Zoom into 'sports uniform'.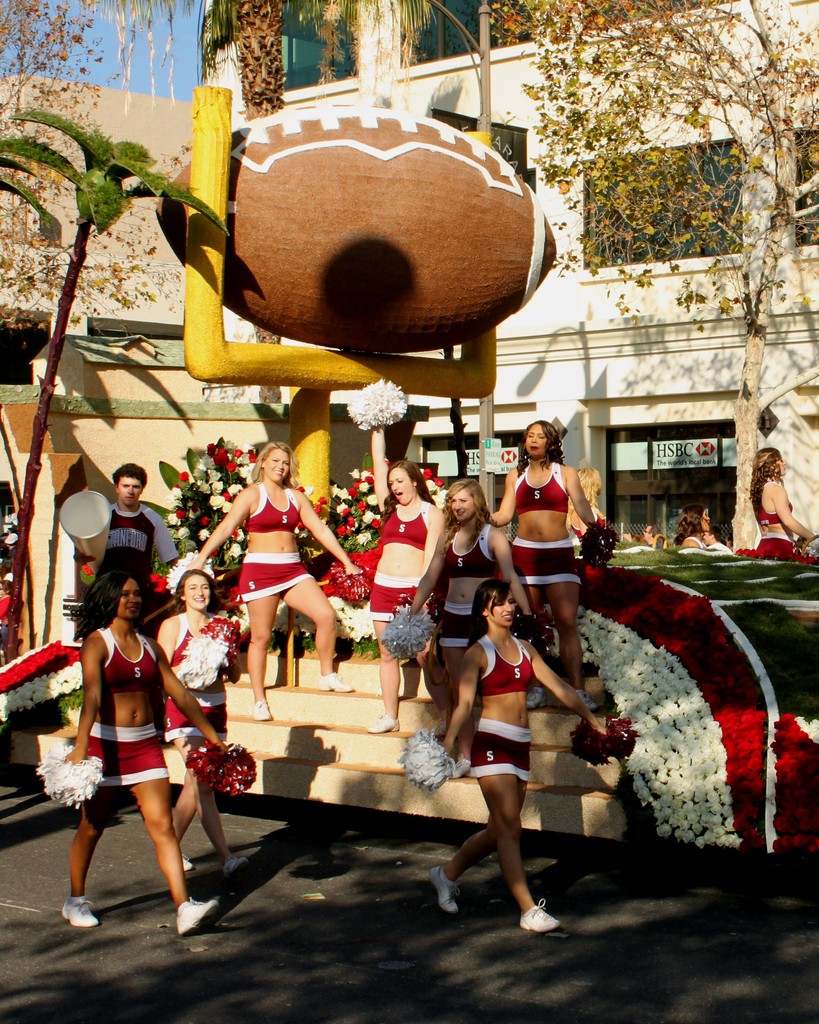
Zoom target: 78, 616, 173, 804.
